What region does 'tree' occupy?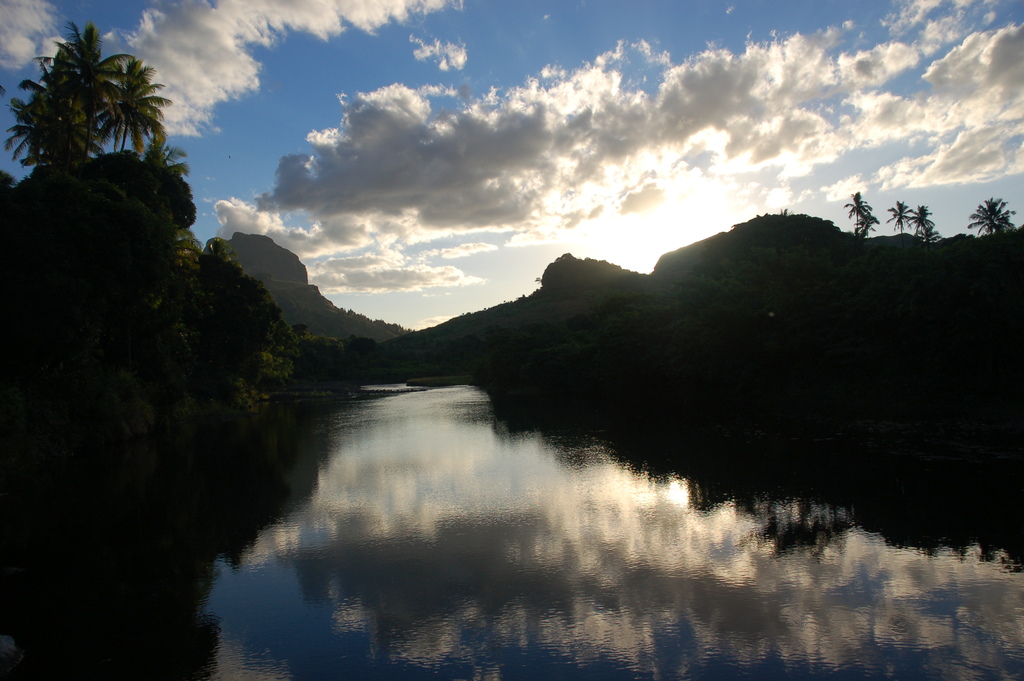
(x1=143, y1=130, x2=189, y2=177).
